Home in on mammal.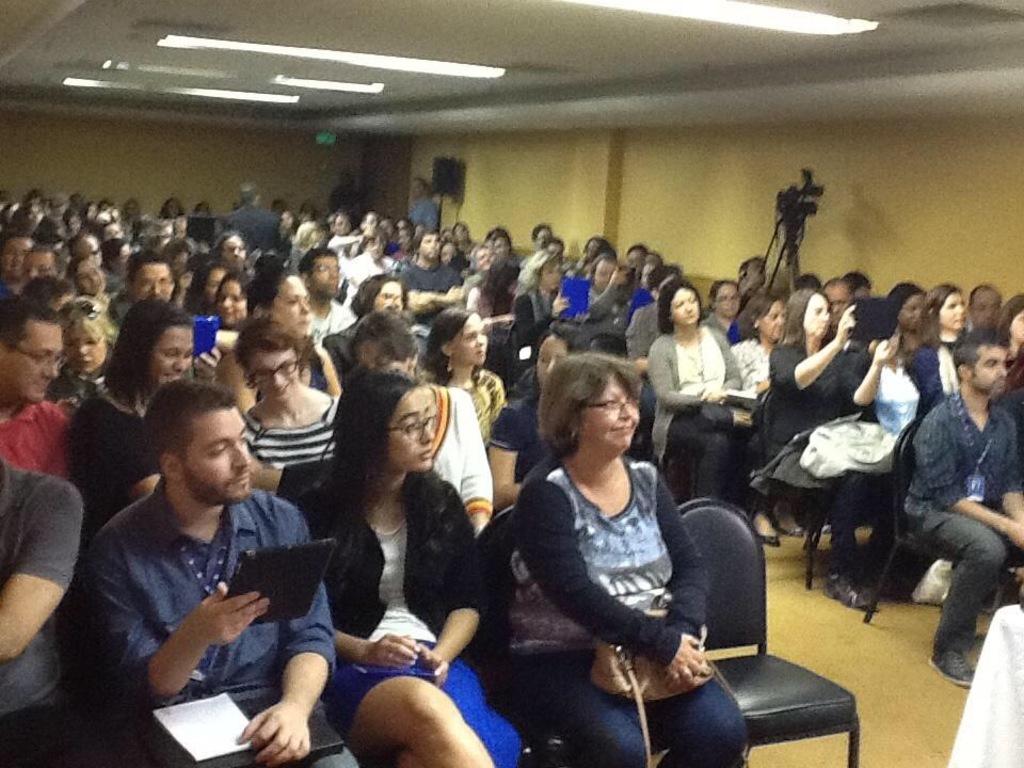
Homed in at 300/367/489/767.
